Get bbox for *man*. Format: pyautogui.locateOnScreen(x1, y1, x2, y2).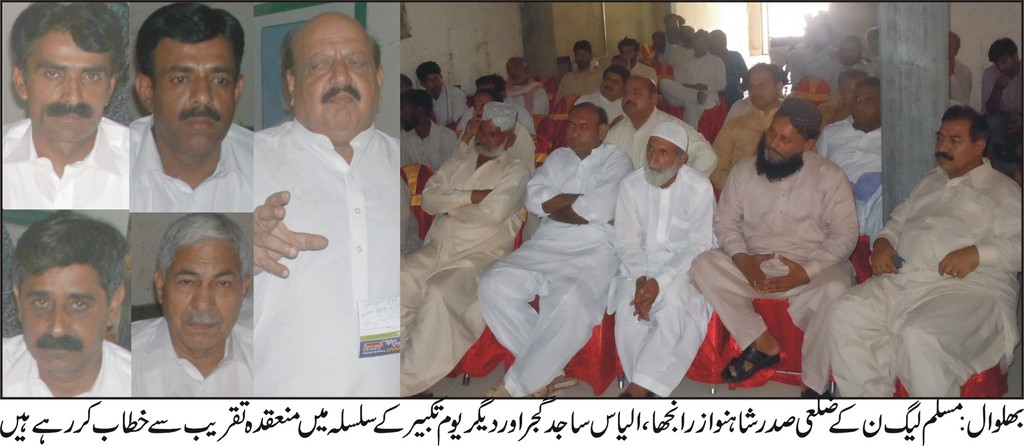
pyautogui.locateOnScreen(948, 33, 973, 110).
